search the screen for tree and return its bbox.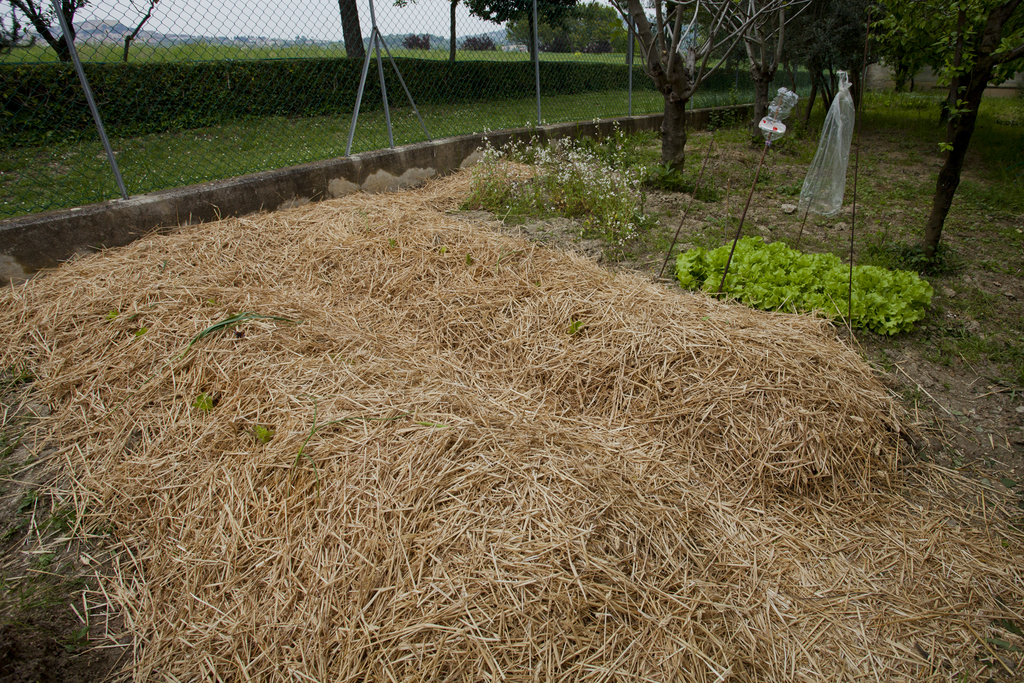
Found: box=[0, 0, 86, 65].
